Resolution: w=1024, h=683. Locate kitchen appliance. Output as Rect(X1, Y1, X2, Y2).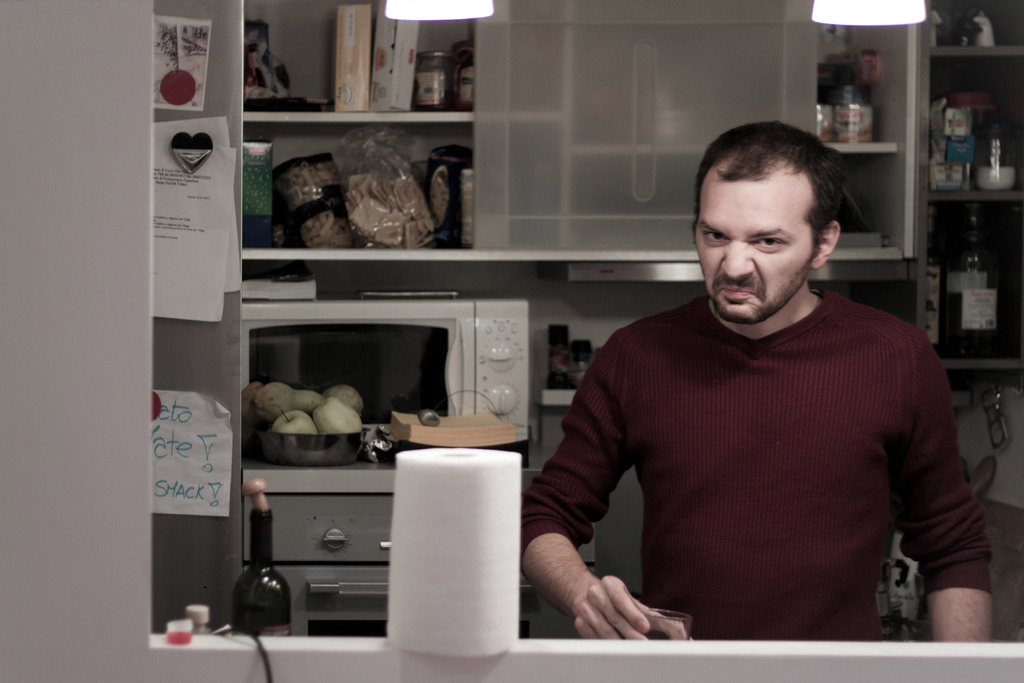
Rect(924, 108, 964, 191).
